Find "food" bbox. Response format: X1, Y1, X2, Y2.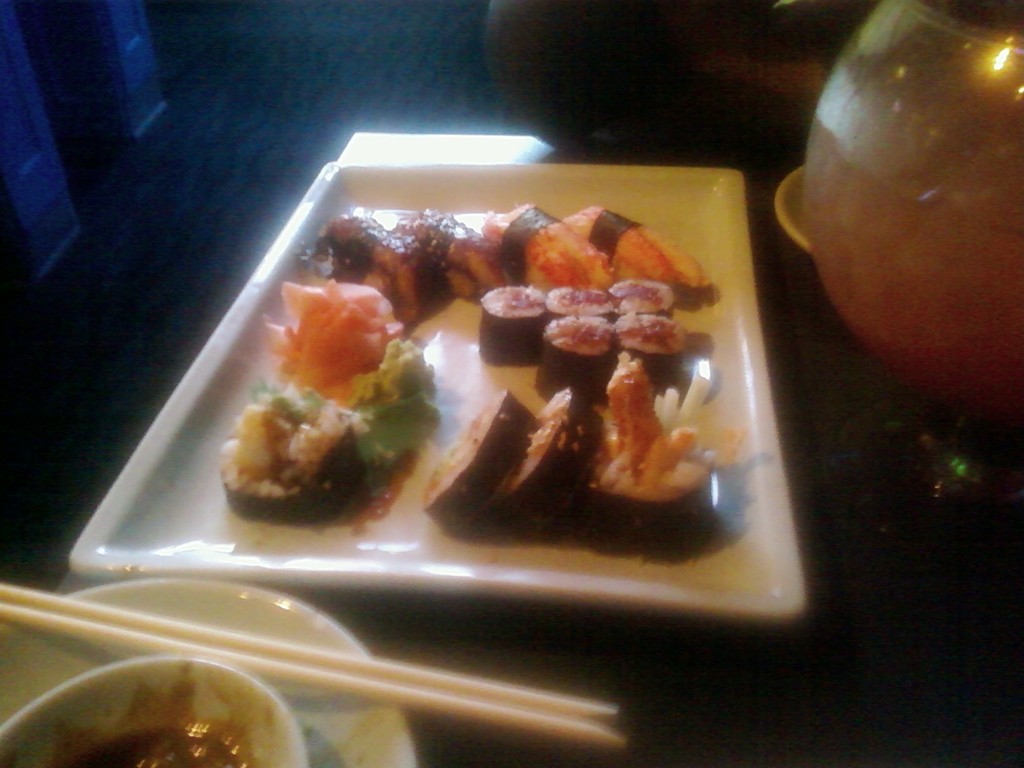
210, 177, 730, 569.
